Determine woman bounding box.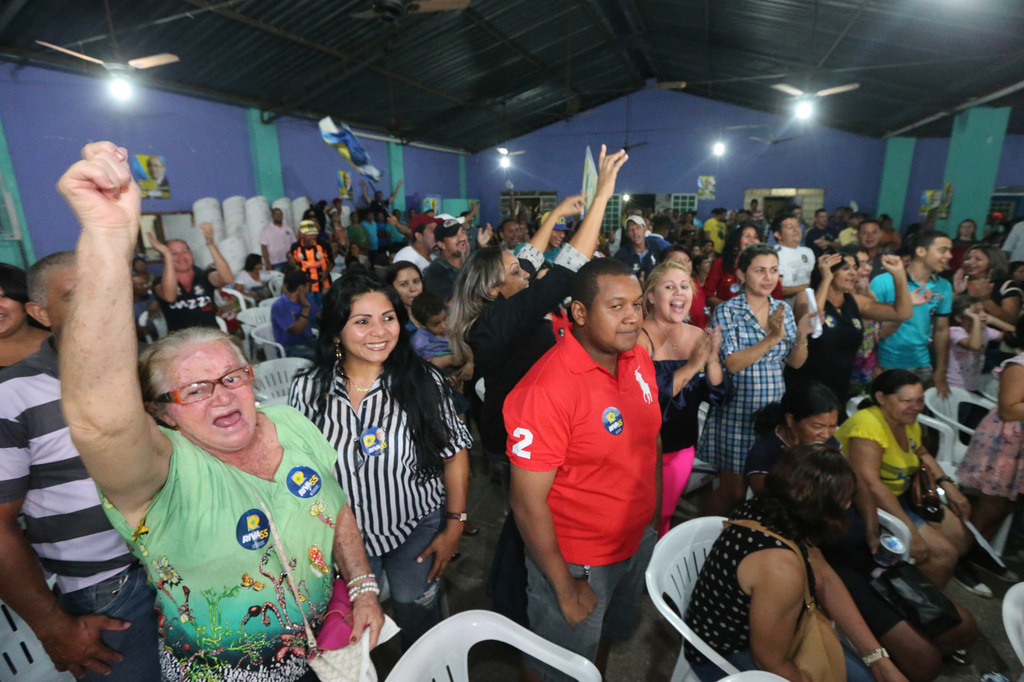
Determined: (left=61, top=136, right=378, bottom=681).
